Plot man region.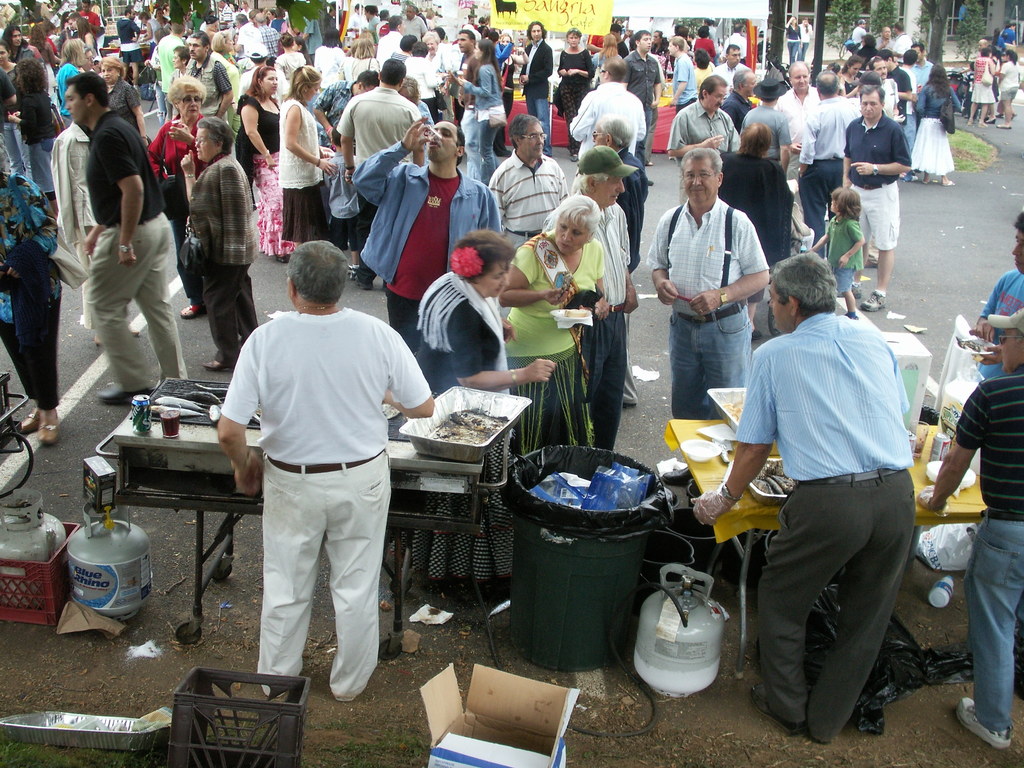
Plotted at (562,56,645,150).
